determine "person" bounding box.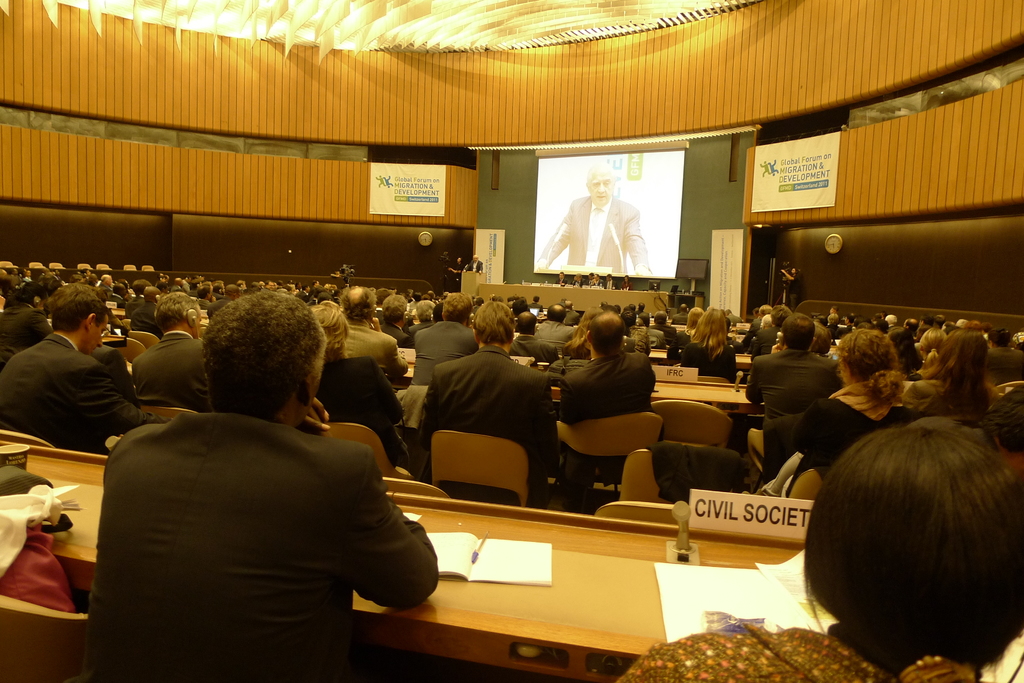
Determined: x1=538, y1=165, x2=651, y2=278.
